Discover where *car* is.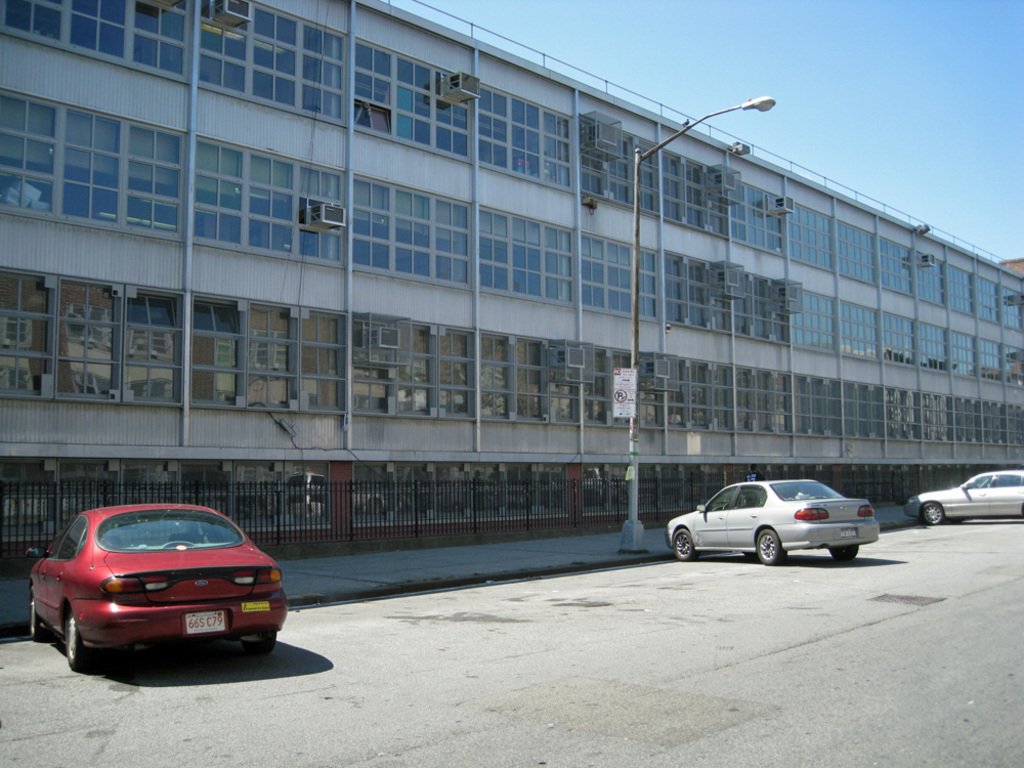
Discovered at 665:474:878:567.
